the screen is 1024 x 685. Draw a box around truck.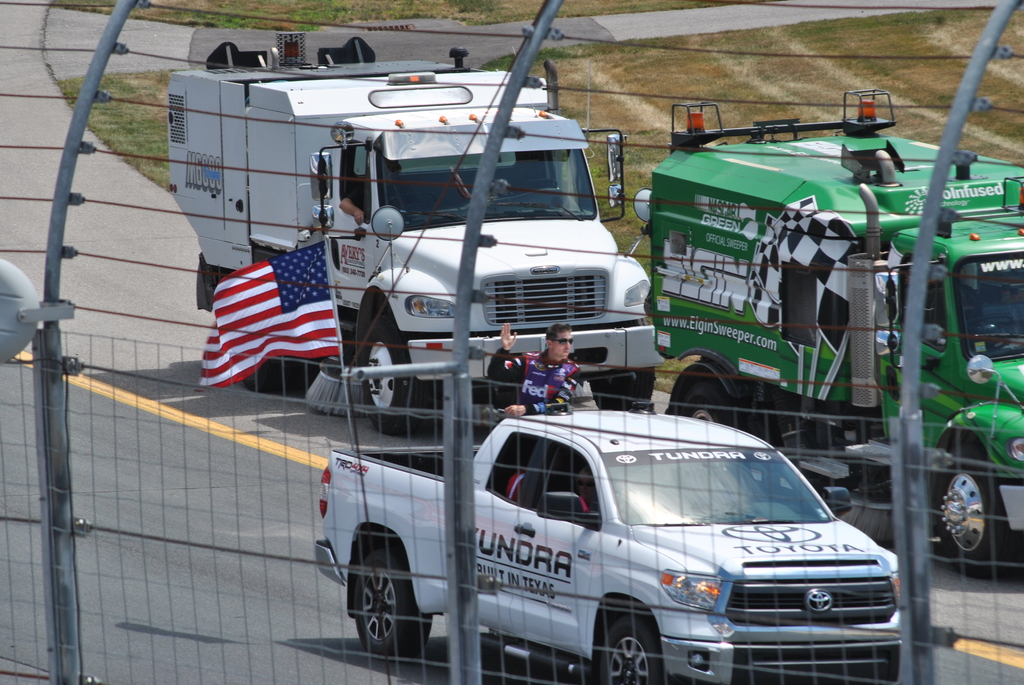
[x1=314, y1=405, x2=908, y2=684].
